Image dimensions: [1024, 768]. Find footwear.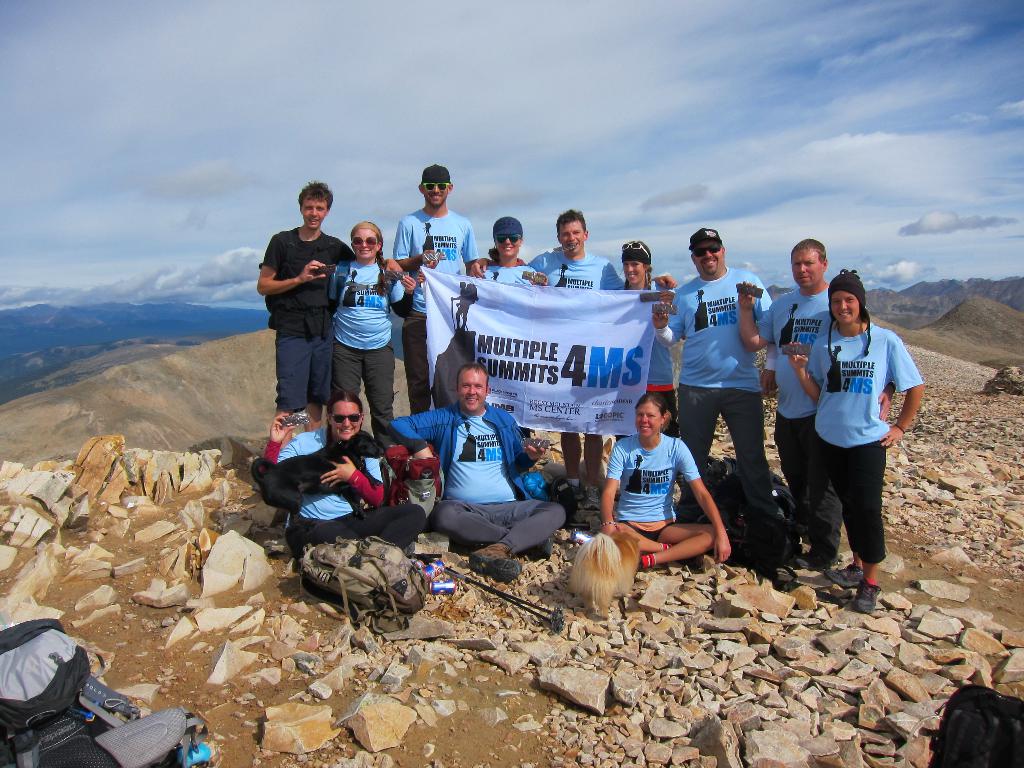
580 484 600 509.
